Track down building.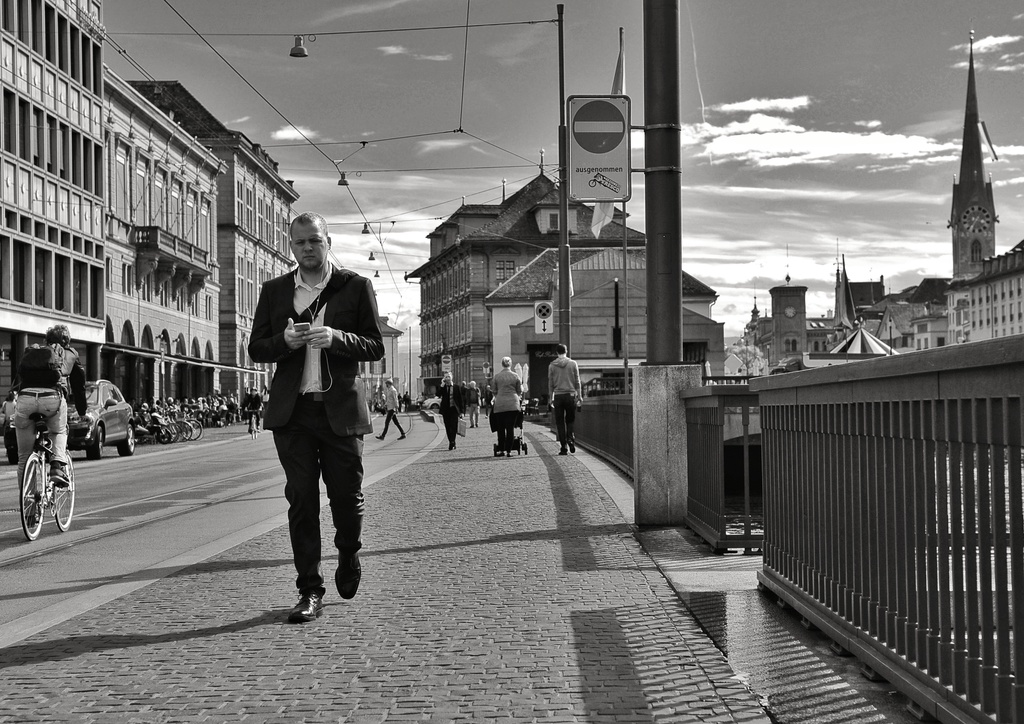
Tracked to (left=99, top=63, right=230, bottom=406).
